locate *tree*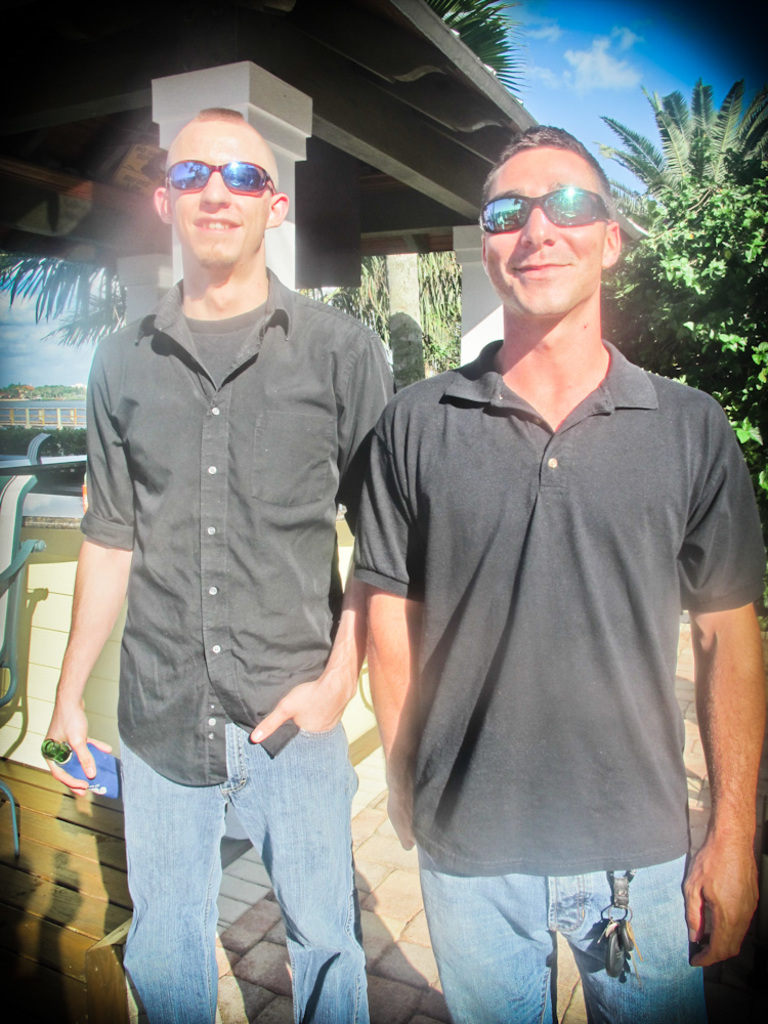
{"x1": 332, "y1": 246, "x2": 400, "y2": 377}
